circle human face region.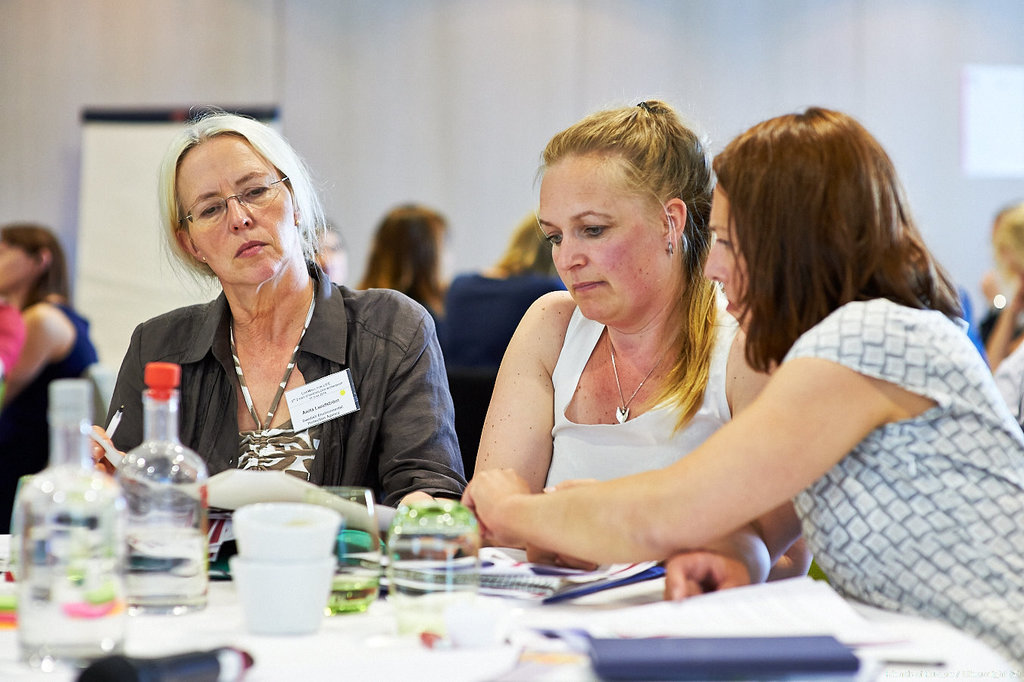
Region: select_region(178, 134, 296, 277).
